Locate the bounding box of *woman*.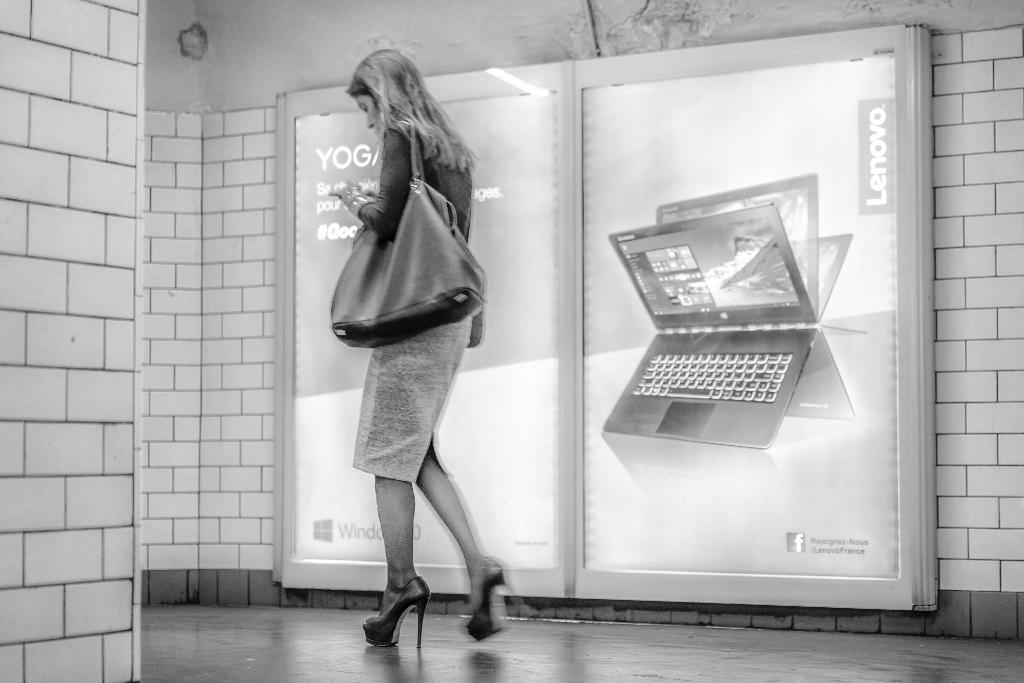
Bounding box: l=323, t=42, r=543, b=653.
